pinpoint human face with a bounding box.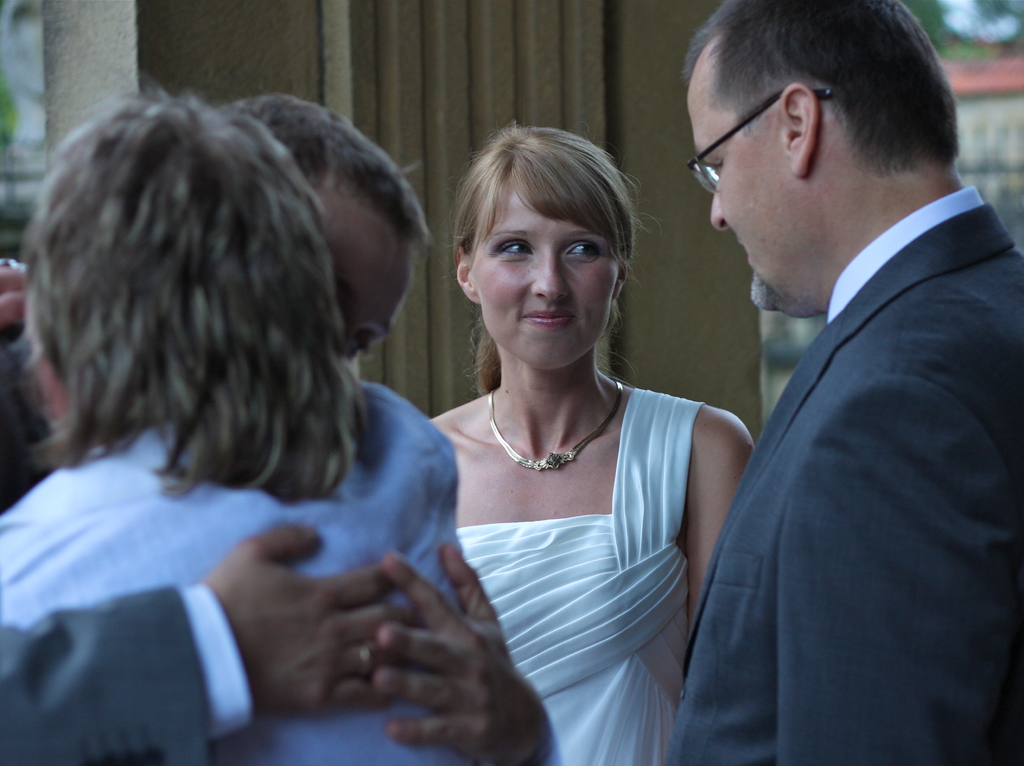
[686, 68, 783, 297].
